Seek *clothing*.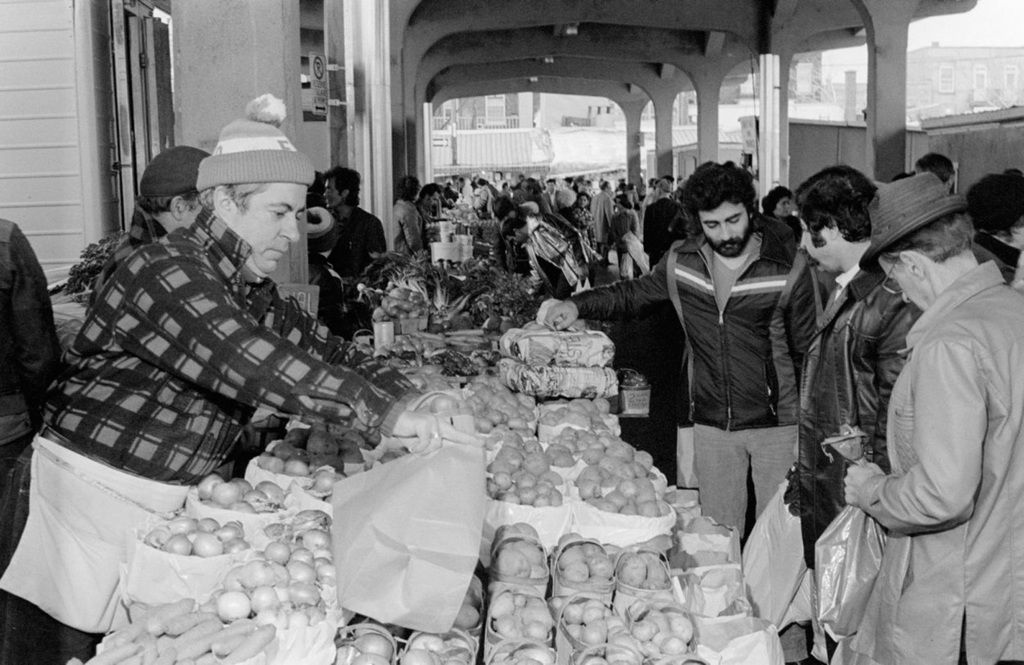
rect(498, 175, 669, 272).
